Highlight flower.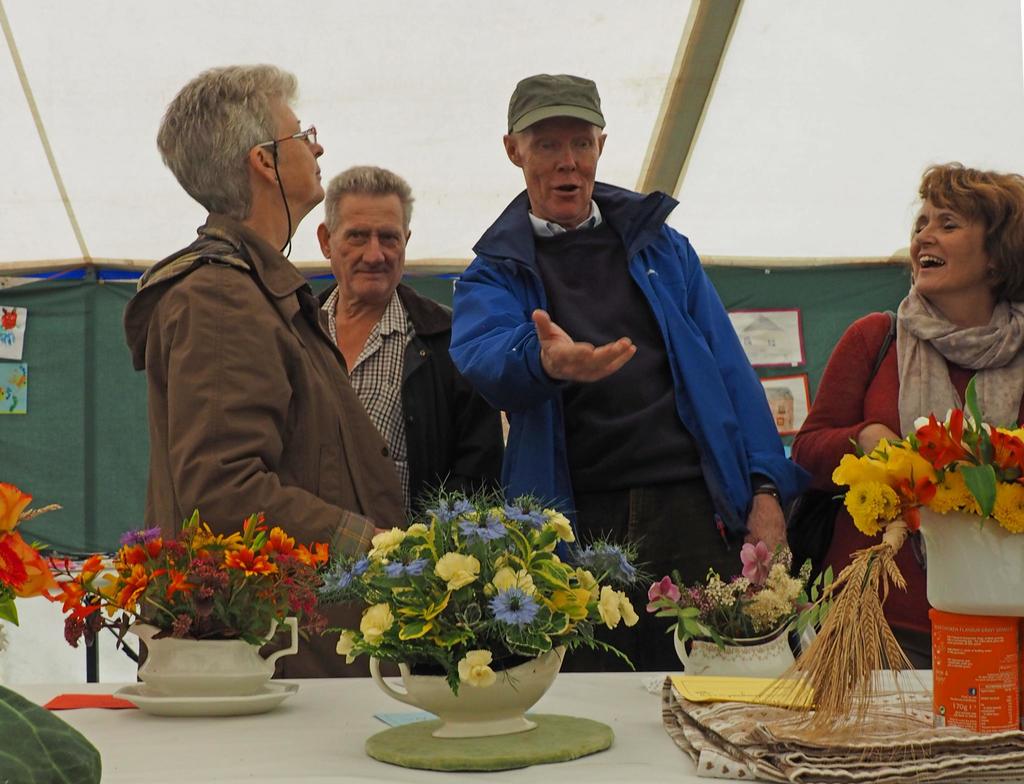
Highlighted region: detection(579, 584, 653, 637).
